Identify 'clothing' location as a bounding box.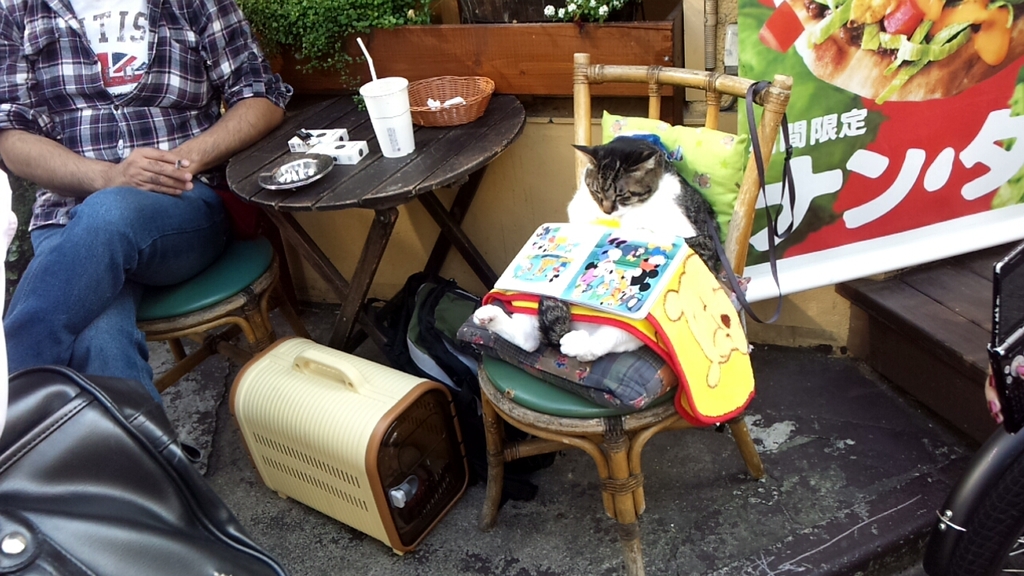
crop(0, 0, 299, 454).
